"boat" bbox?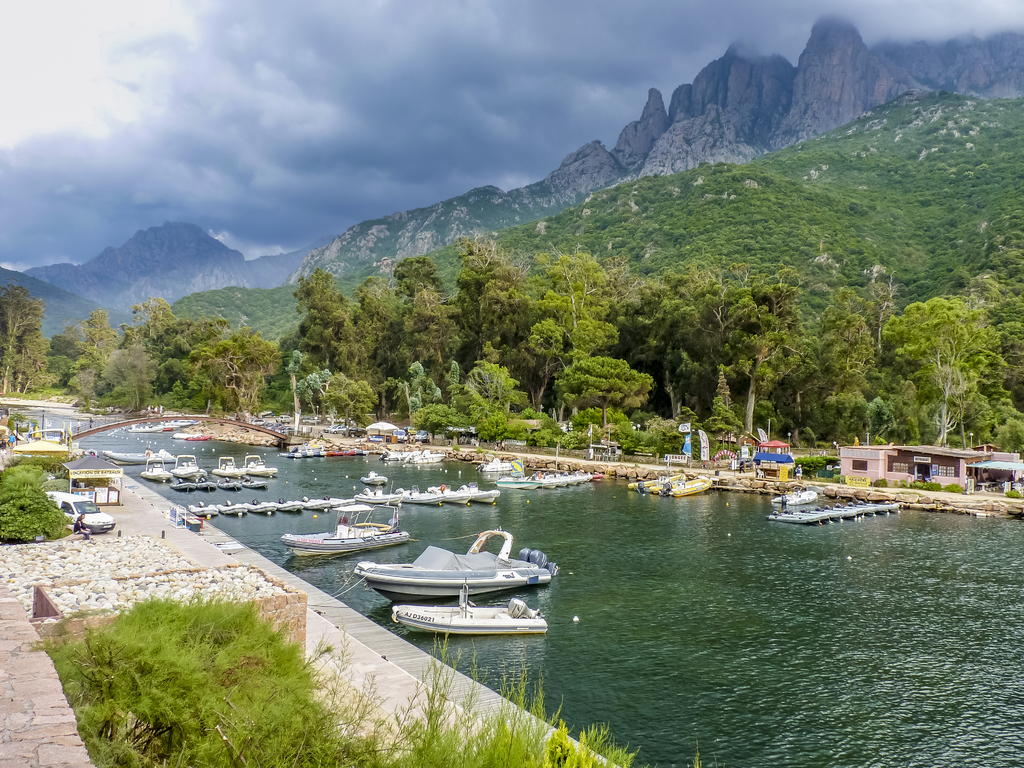
crop(396, 488, 447, 504)
